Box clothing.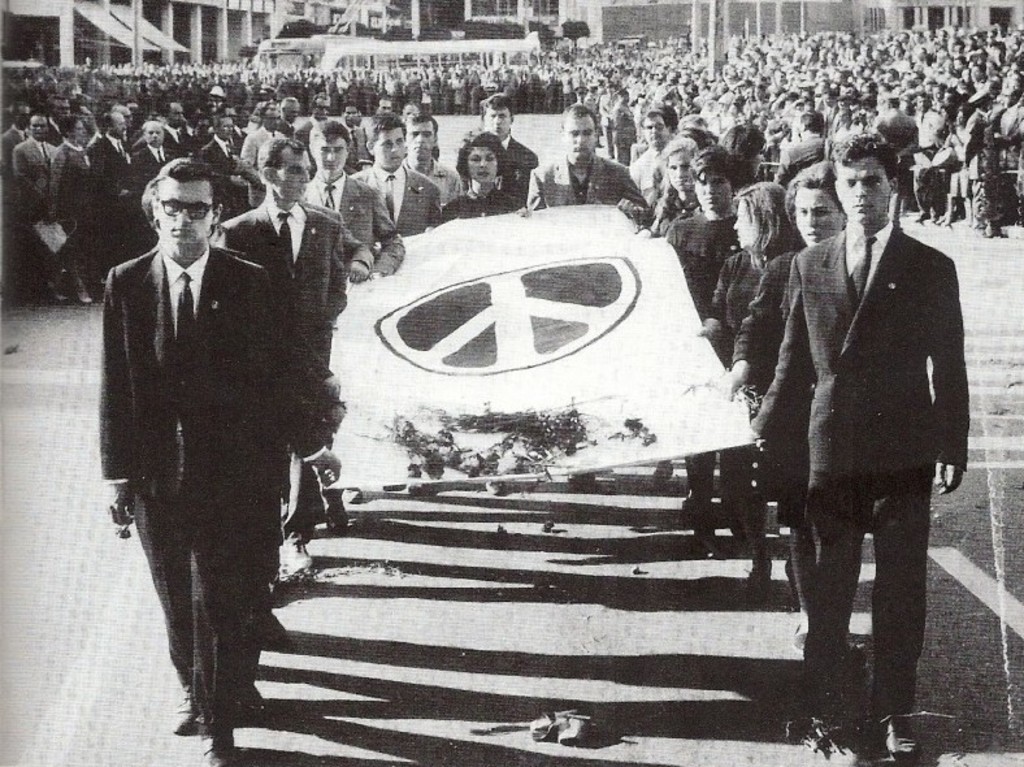
(x1=755, y1=212, x2=972, y2=731).
